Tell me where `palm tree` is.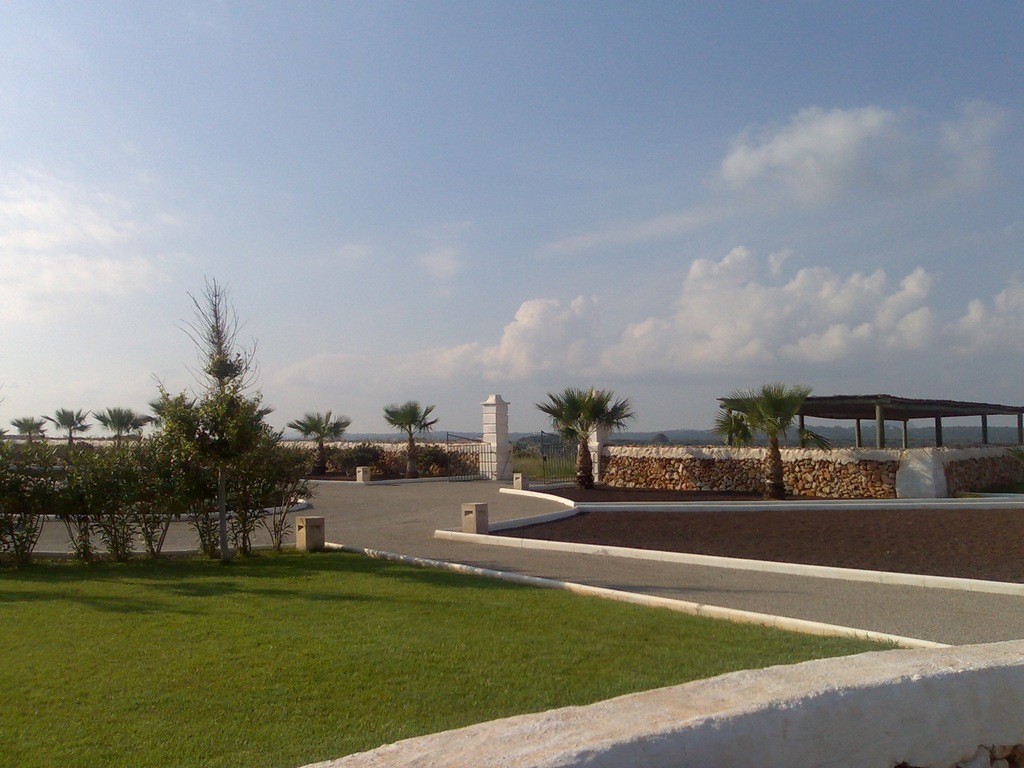
`palm tree` is at BBox(40, 404, 96, 447).
